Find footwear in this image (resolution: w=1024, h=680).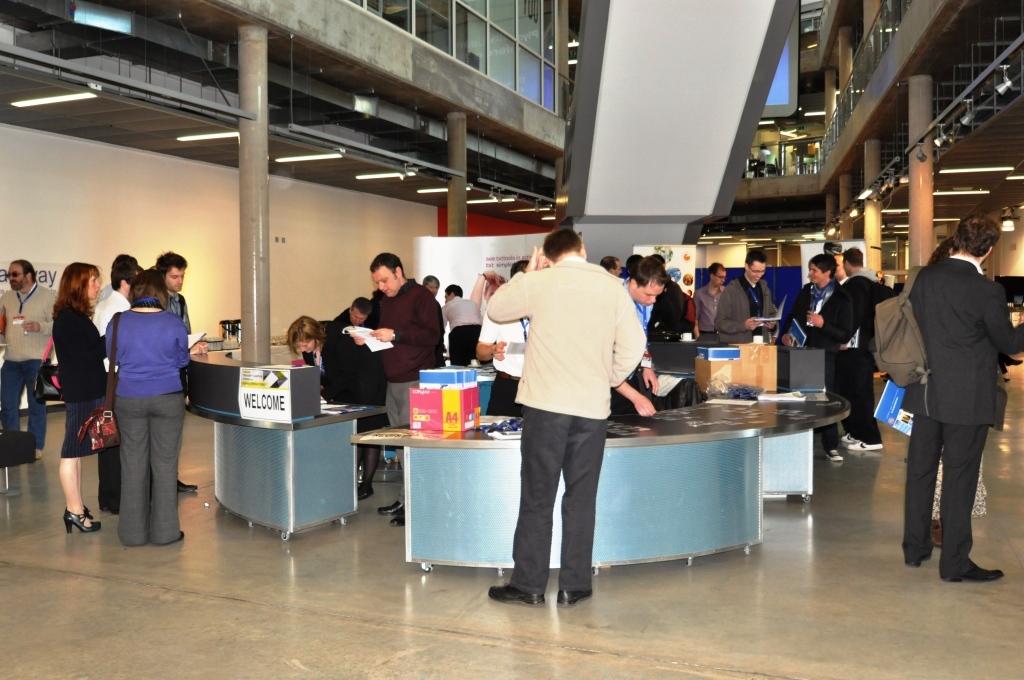
select_region(177, 480, 198, 493).
